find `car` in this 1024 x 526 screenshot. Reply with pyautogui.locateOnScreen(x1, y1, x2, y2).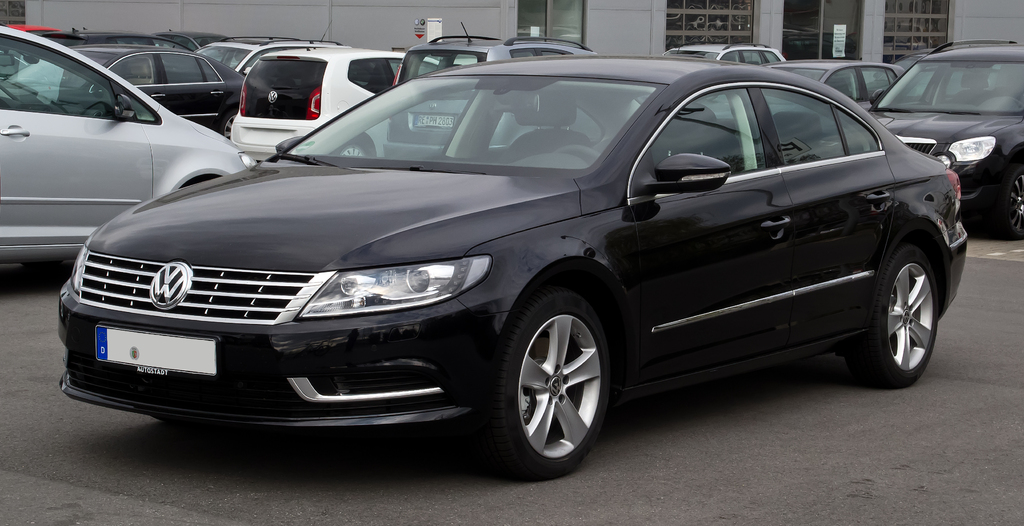
pyautogui.locateOnScreen(875, 38, 1023, 231).
